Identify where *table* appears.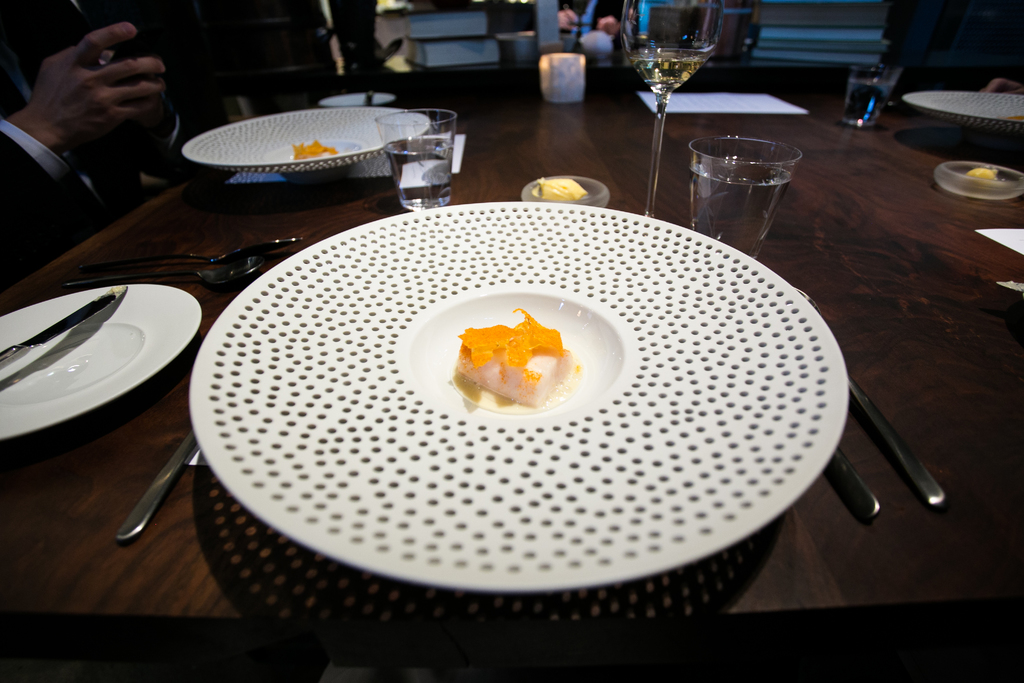
Appears at 0:94:1023:659.
